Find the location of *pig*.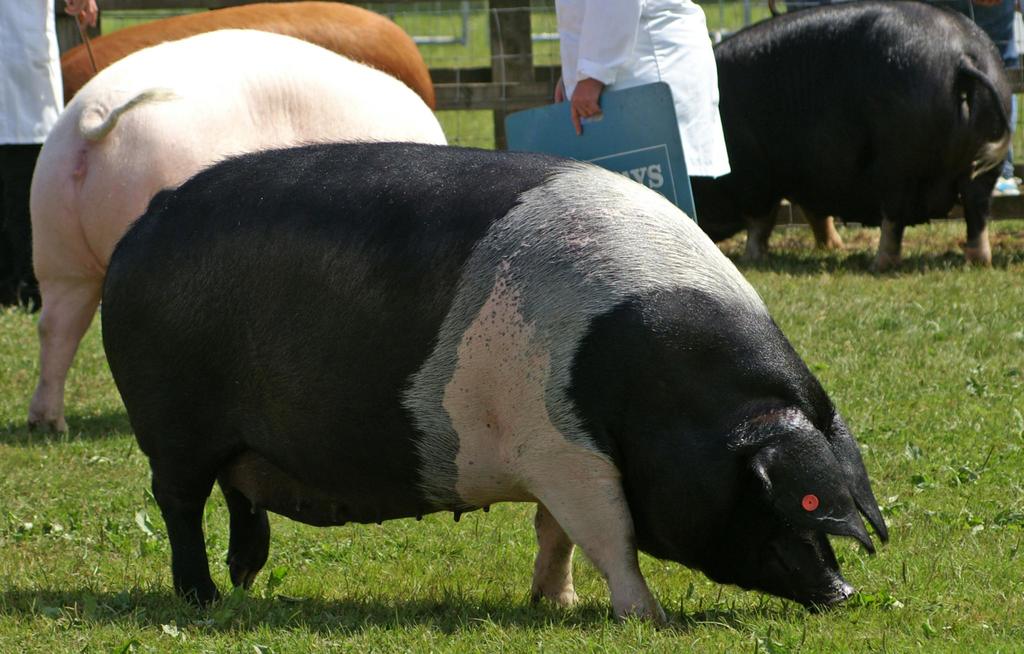
Location: region(59, 0, 433, 110).
